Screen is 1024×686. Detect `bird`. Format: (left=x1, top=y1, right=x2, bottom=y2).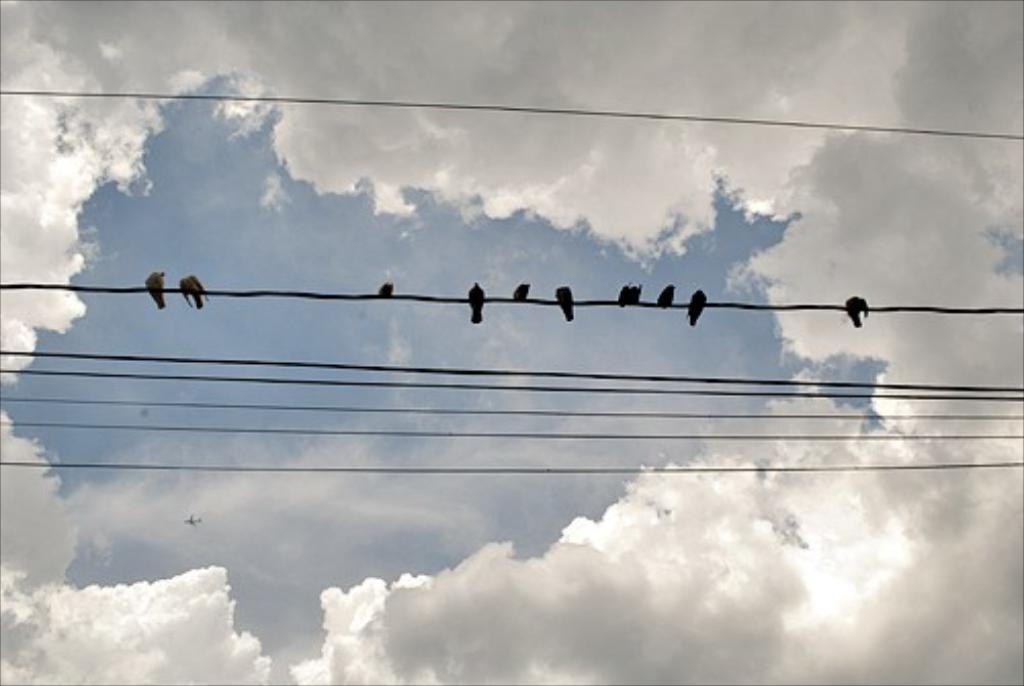
(left=135, top=264, right=170, bottom=311).
